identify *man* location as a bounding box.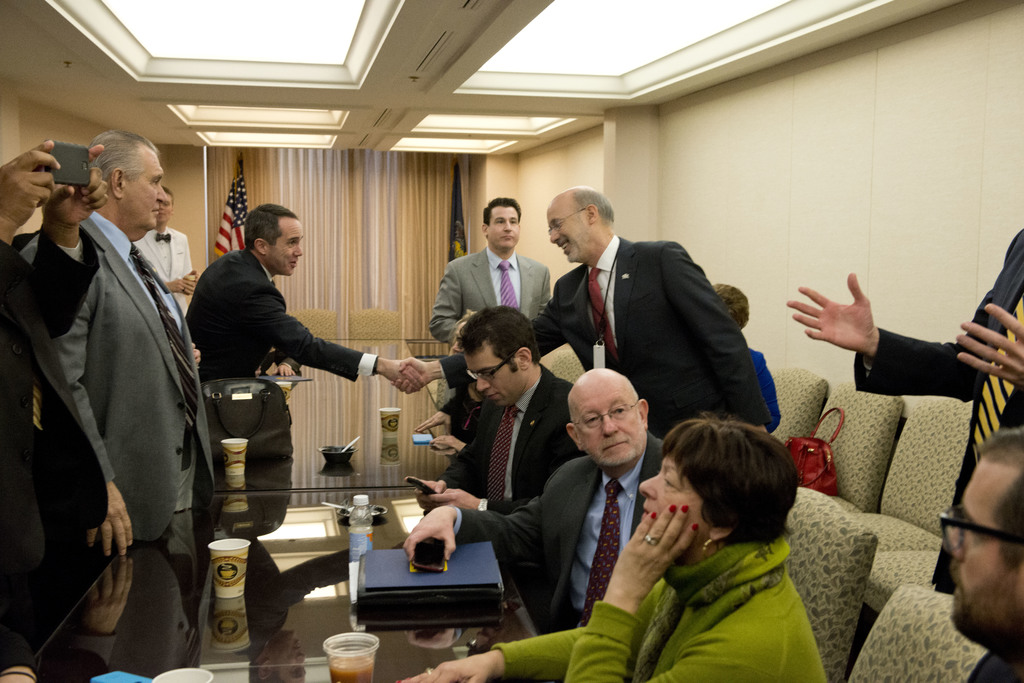
(left=399, top=365, right=673, bottom=632).
